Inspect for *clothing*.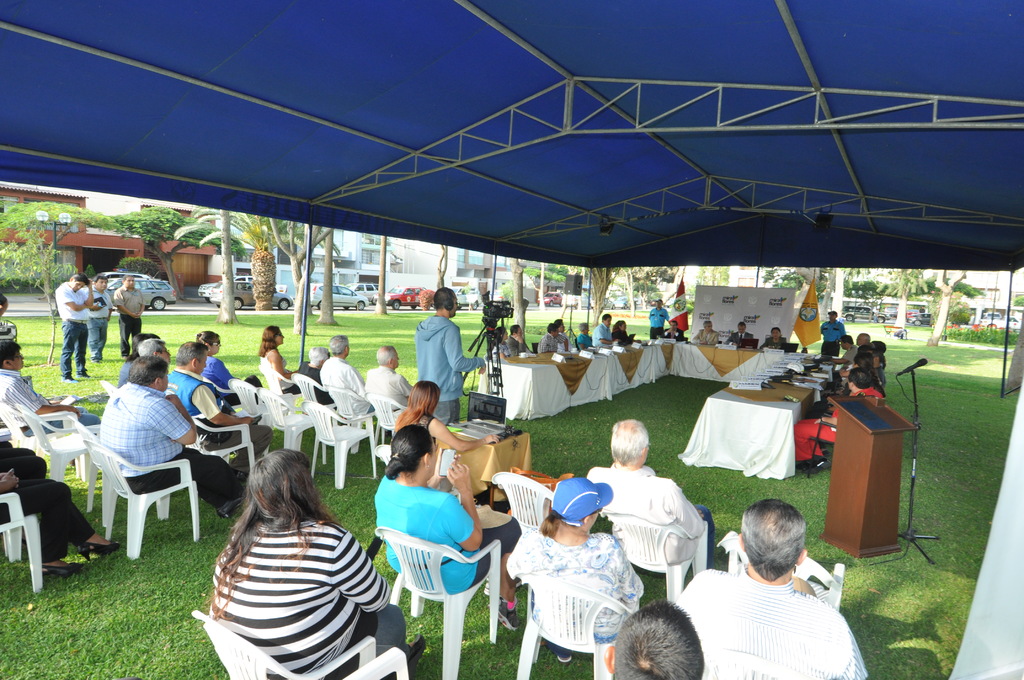
Inspection: l=263, t=348, r=300, b=394.
